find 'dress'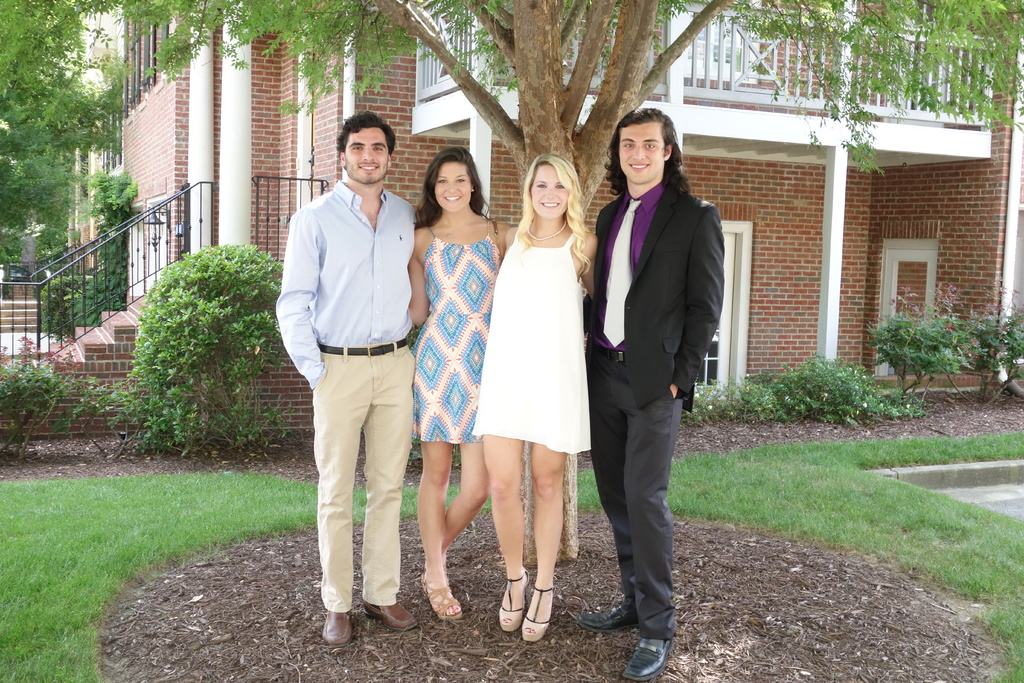
left=470, top=222, right=589, bottom=456
